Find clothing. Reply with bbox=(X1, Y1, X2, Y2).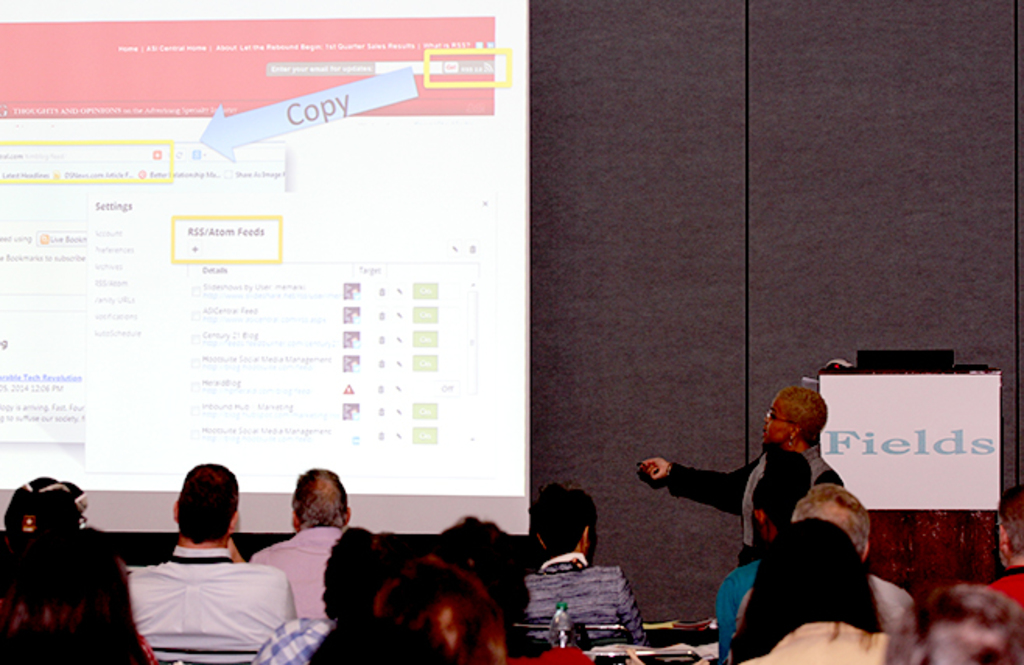
bbox=(649, 445, 840, 564).
